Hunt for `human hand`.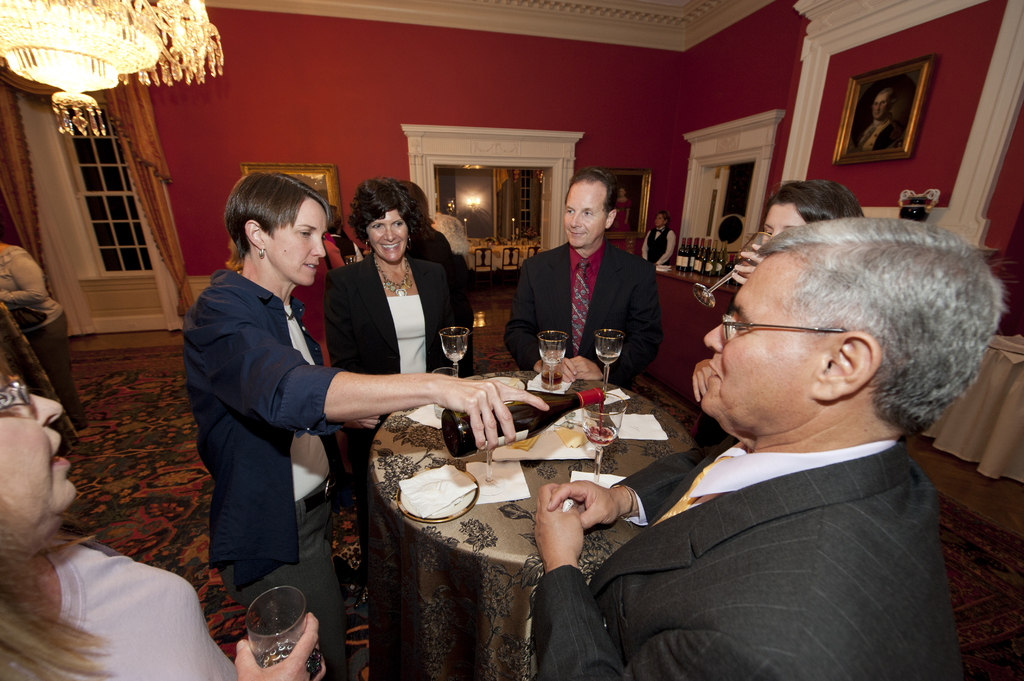
Hunted down at Rect(348, 415, 380, 433).
